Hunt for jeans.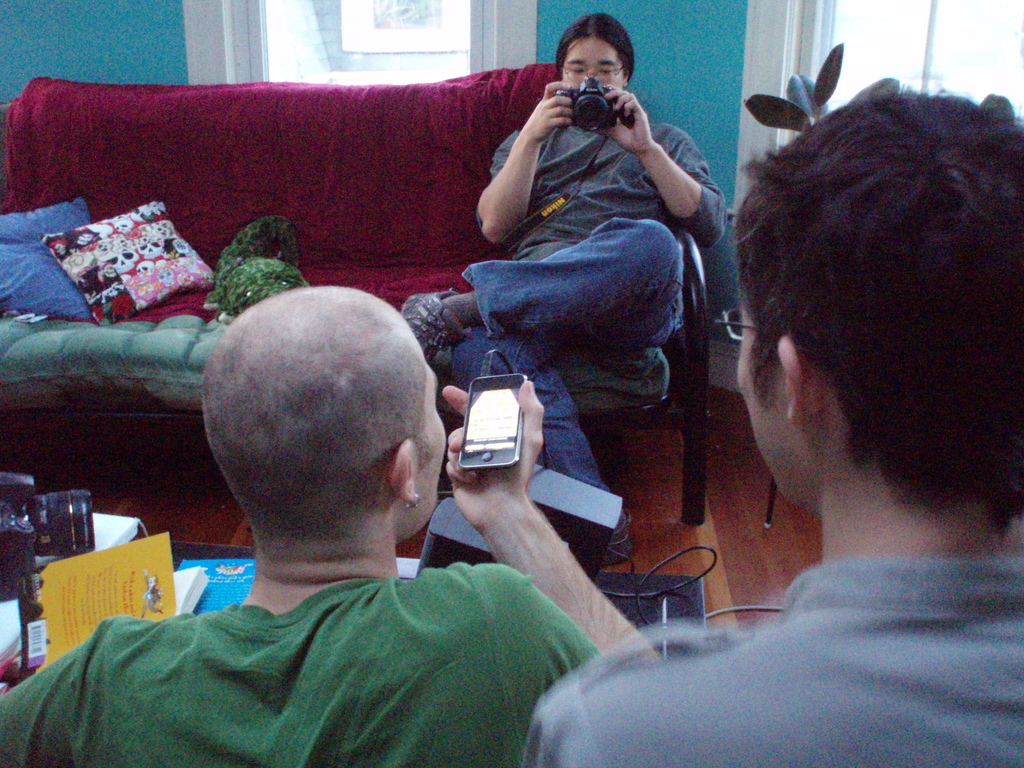
Hunted down at <region>452, 221, 679, 488</region>.
